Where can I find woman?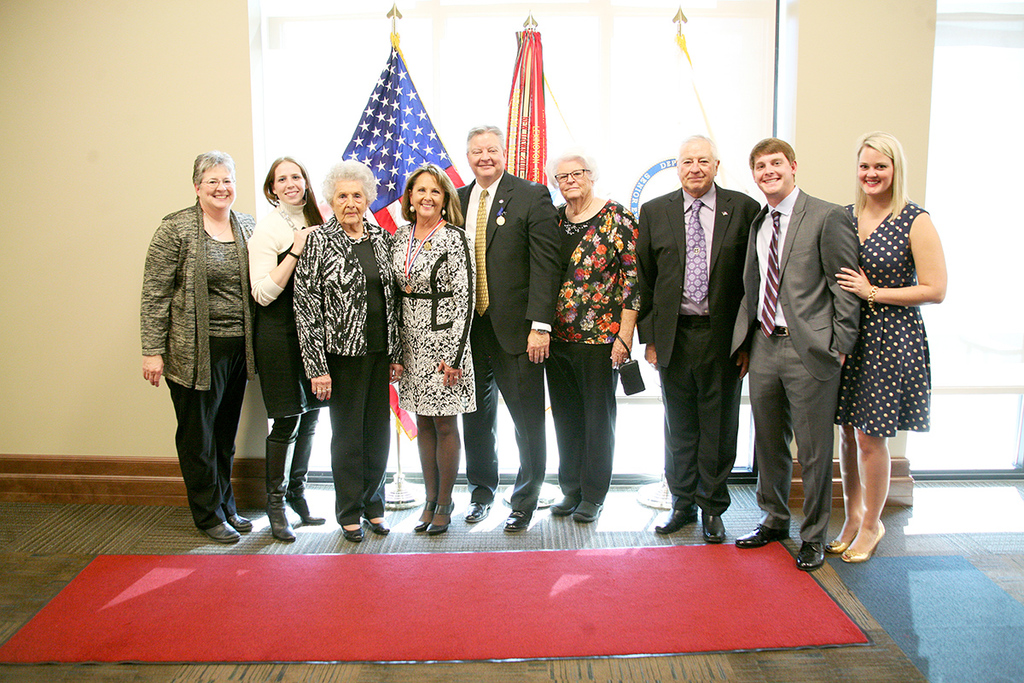
You can find it at pyautogui.locateOnScreen(141, 150, 253, 545).
